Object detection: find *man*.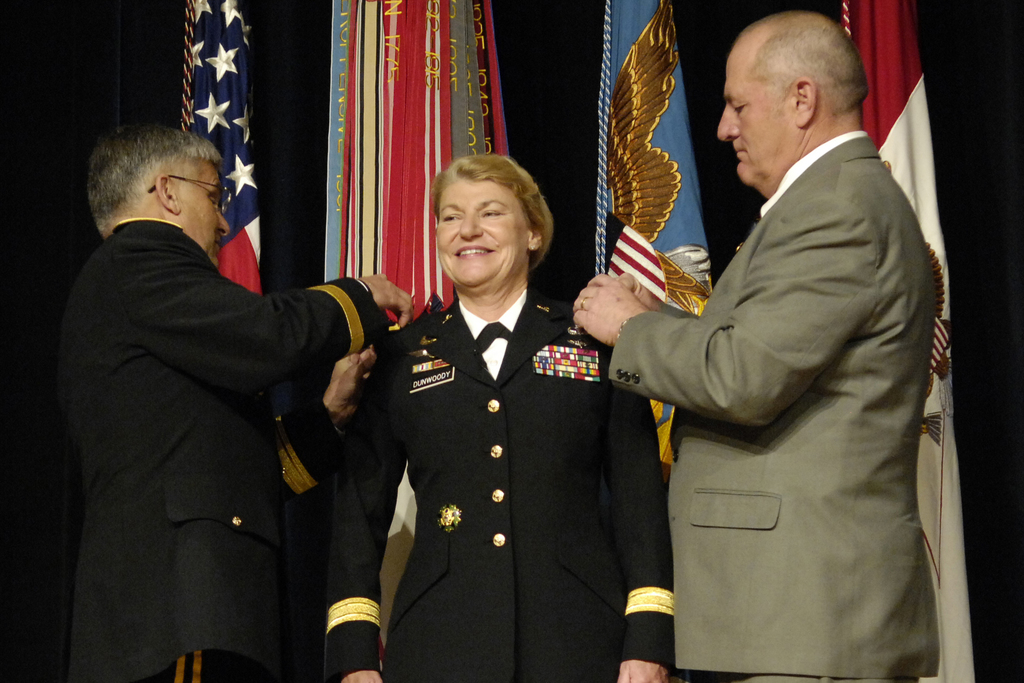
(x1=0, y1=138, x2=395, y2=682).
